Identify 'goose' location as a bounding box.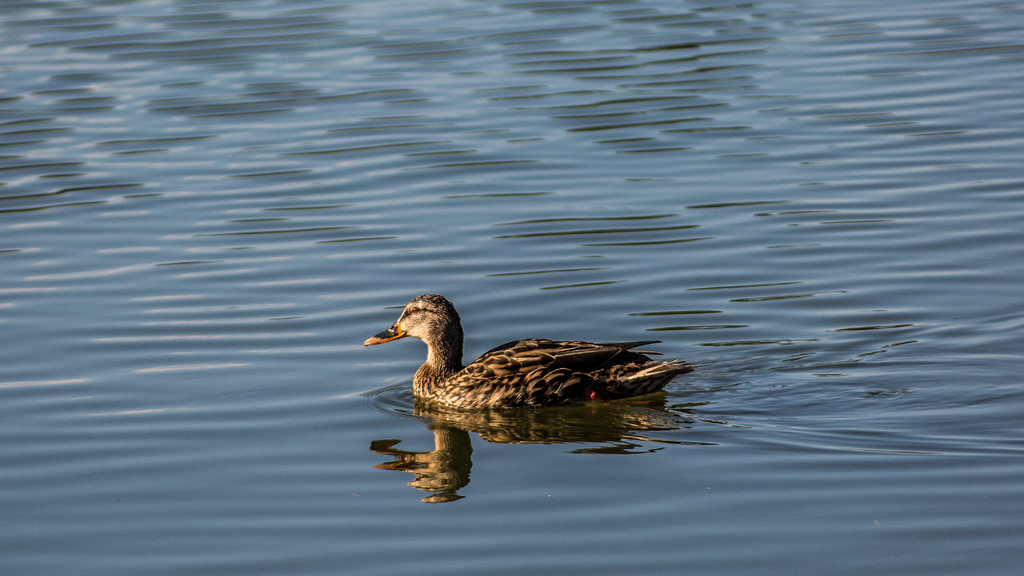
Rect(367, 294, 693, 422).
